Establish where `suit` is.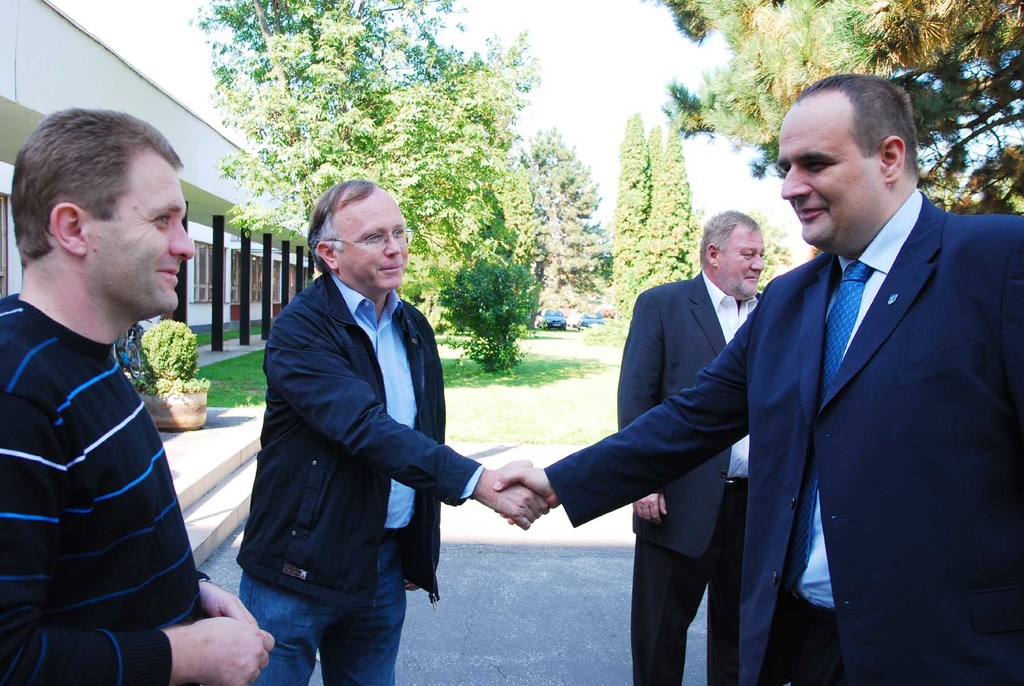
Established at region(547, 190, 1023, 685).
